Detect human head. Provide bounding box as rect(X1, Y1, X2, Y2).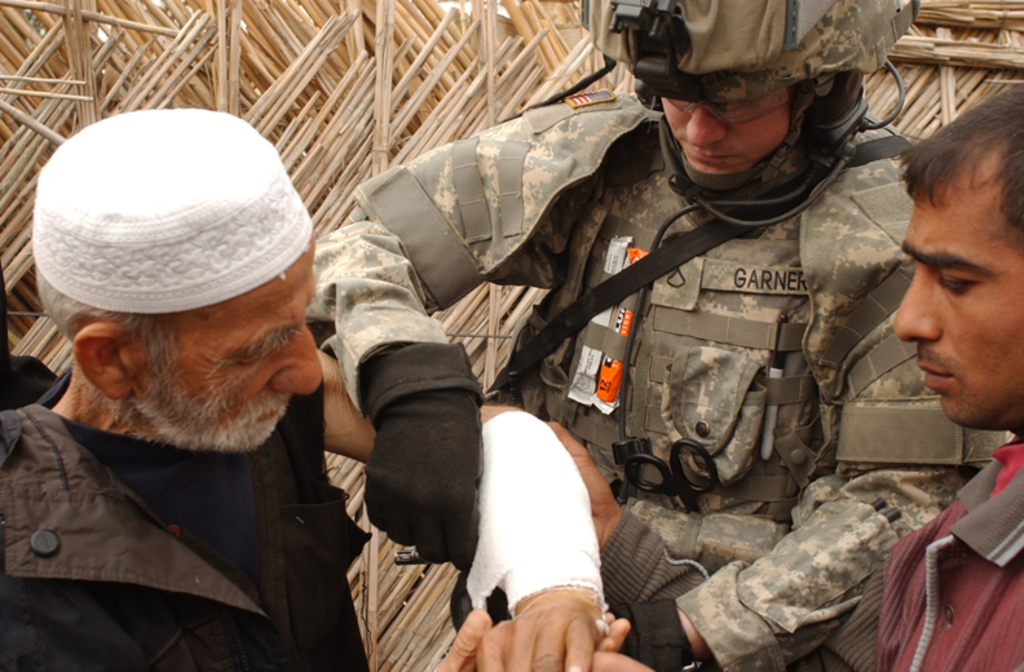
rect(35, 107, 330, 459).
